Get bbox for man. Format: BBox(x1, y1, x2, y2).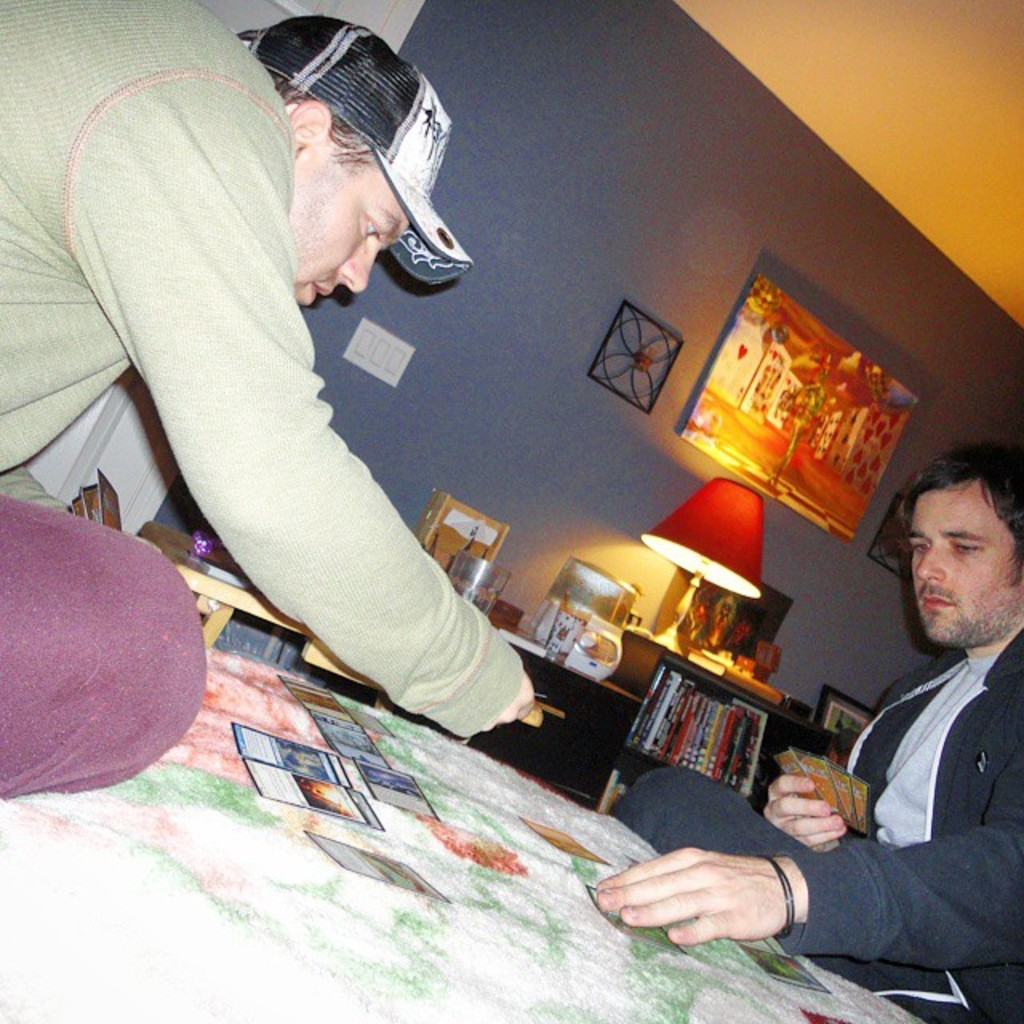
BBox(750, 426, 1023, 995).
